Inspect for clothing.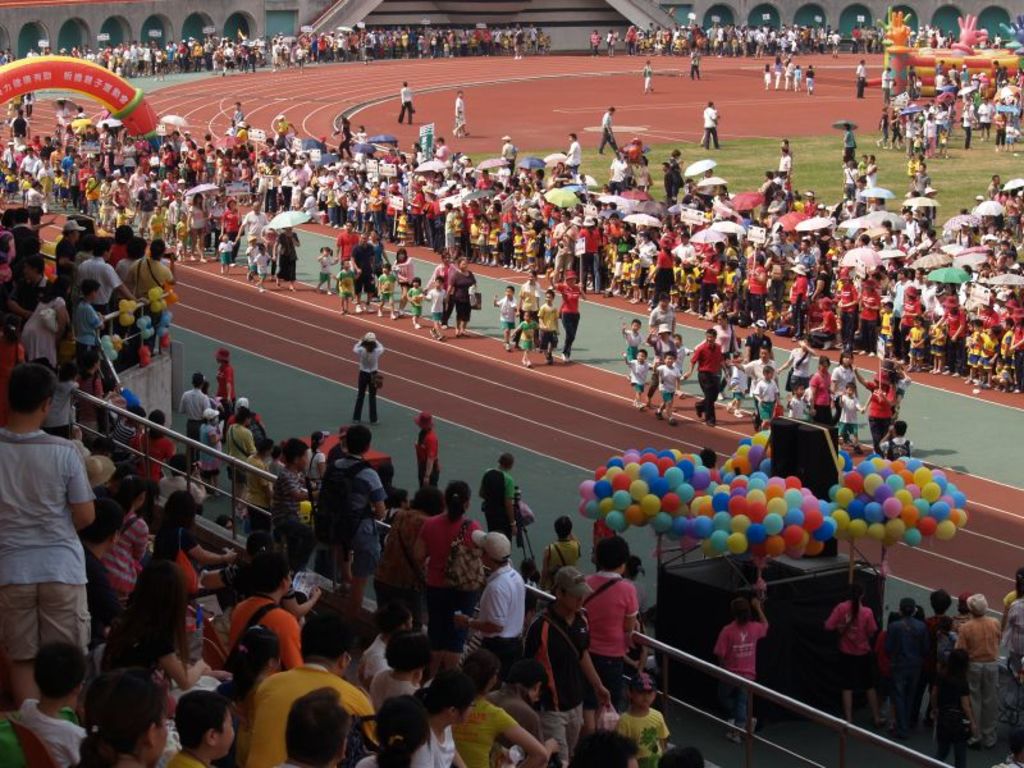
Inspection: l=475, t=559, r=530, b=680.
